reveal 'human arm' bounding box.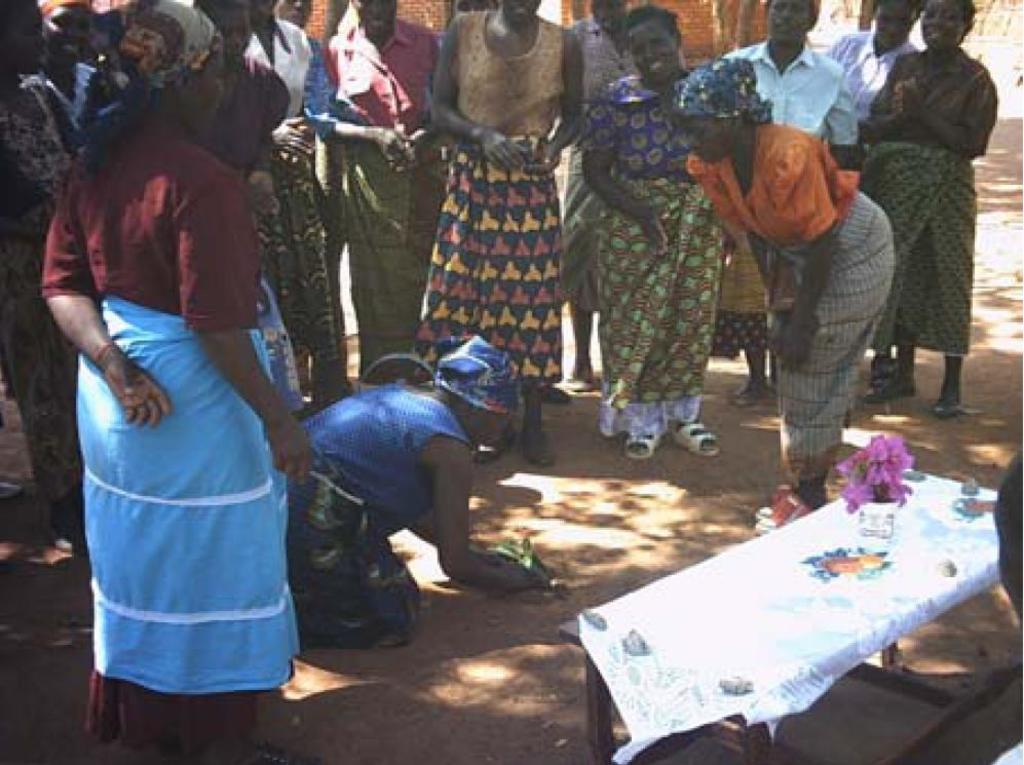
Revealed: BBox(528, 26, 593, 182).
